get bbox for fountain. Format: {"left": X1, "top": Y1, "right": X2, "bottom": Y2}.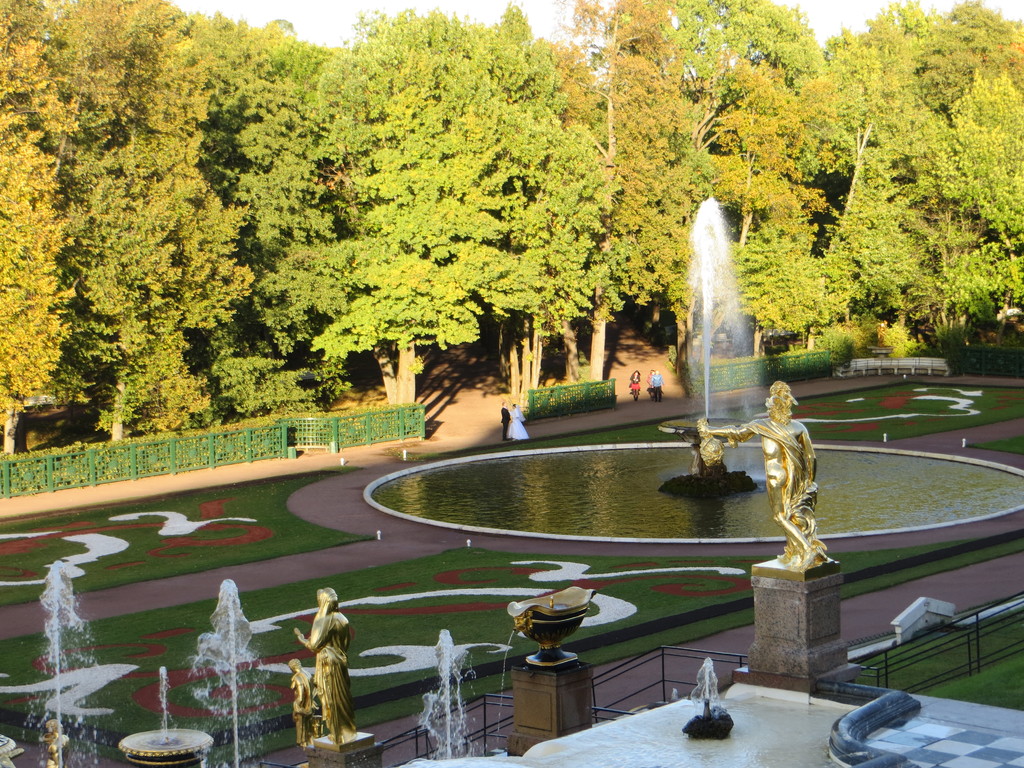
{"left": 355, "top": 193, "right": 1023, "bottom": 550}.
